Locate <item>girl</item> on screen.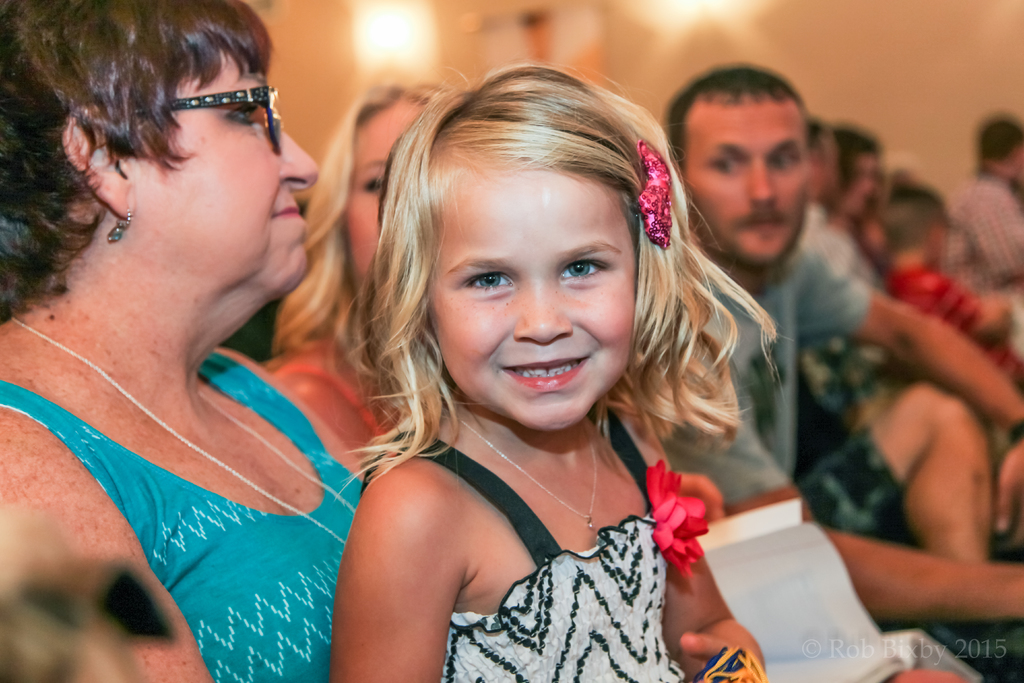
On screen at locate(327, 59, 764, 682).
